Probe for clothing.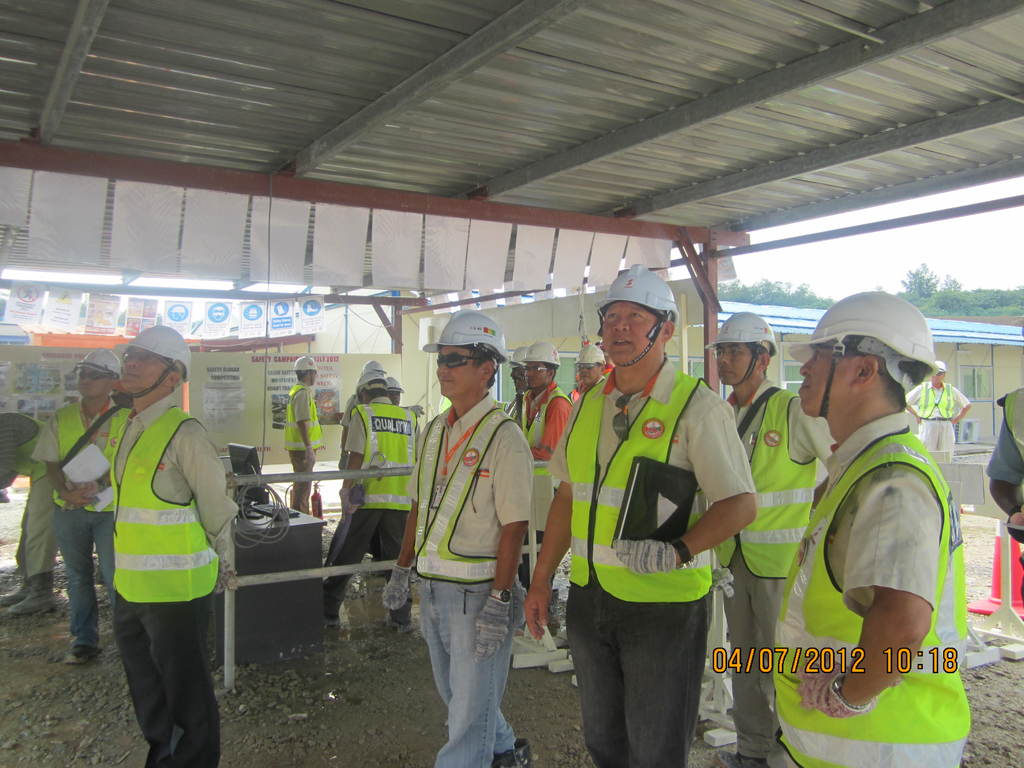
Probe result: [left=897, top=380, right=969, bottom=442].
